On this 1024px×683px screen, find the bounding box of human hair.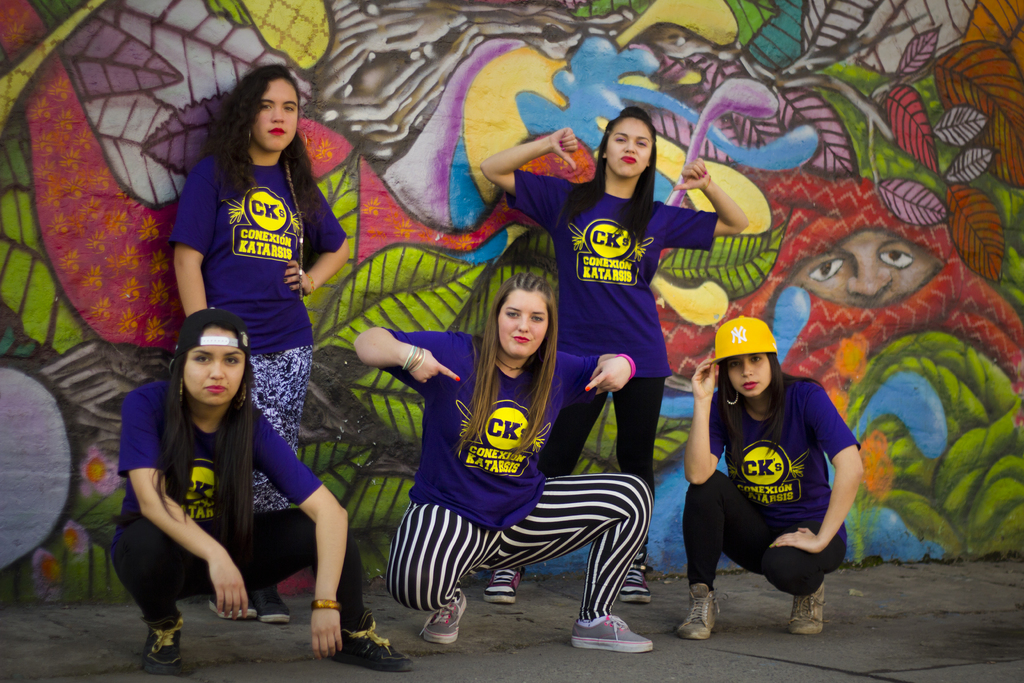
Bounding box: Rect(148, 321, 257, 551).
